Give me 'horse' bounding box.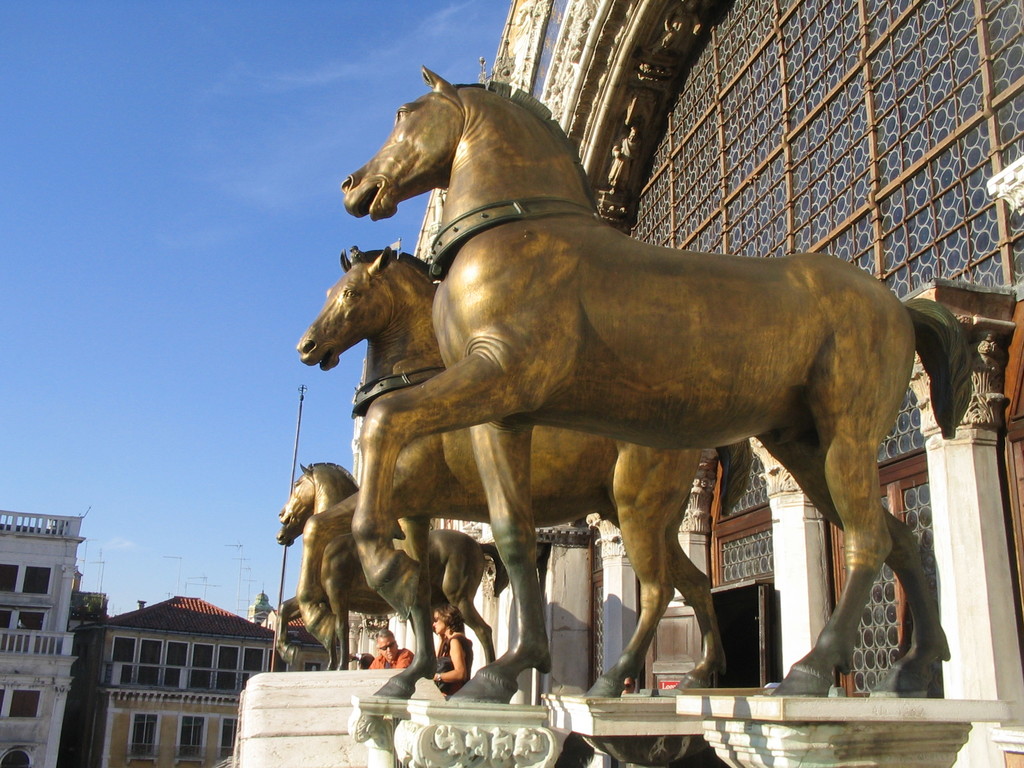
bbox=[342, 62, 975, 705].
